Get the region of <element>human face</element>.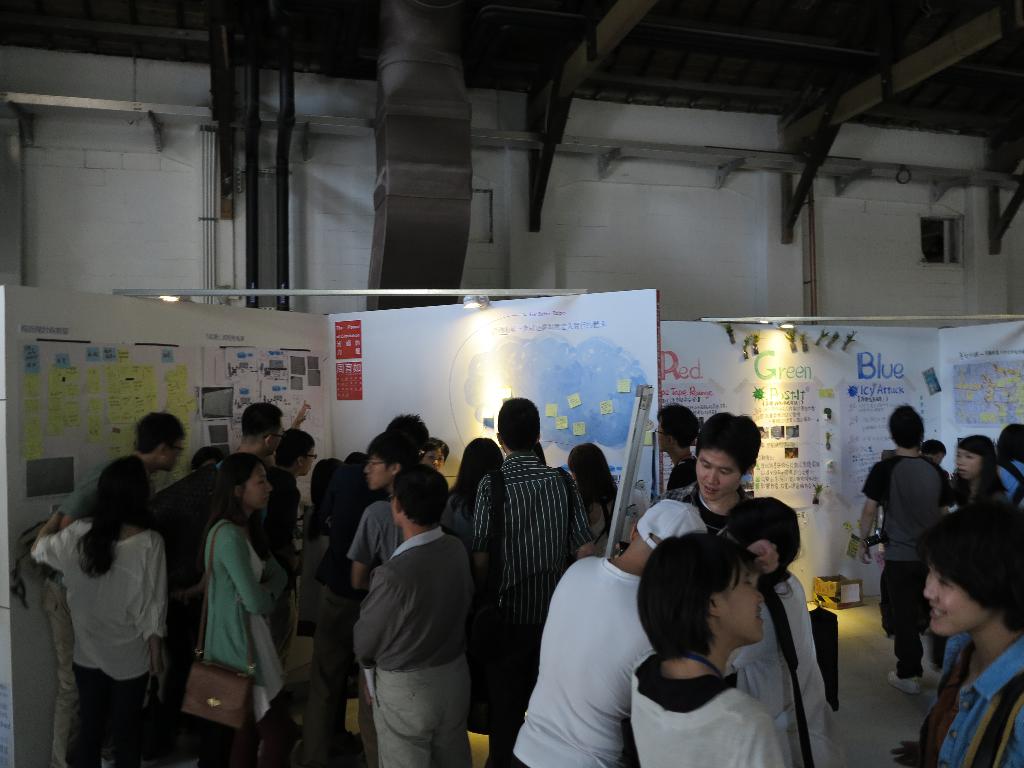
region(694, 449, 741, 502).
